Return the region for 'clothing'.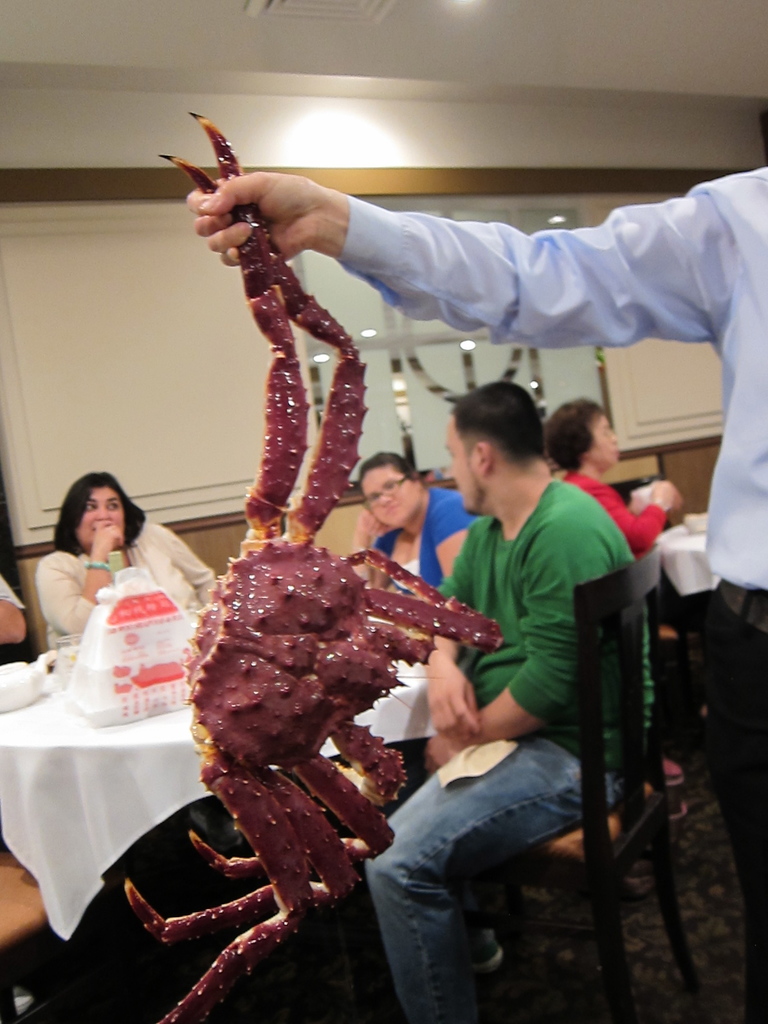
{"x1": 564, "y1": 473, "x2": 669, "y2": 559}.
